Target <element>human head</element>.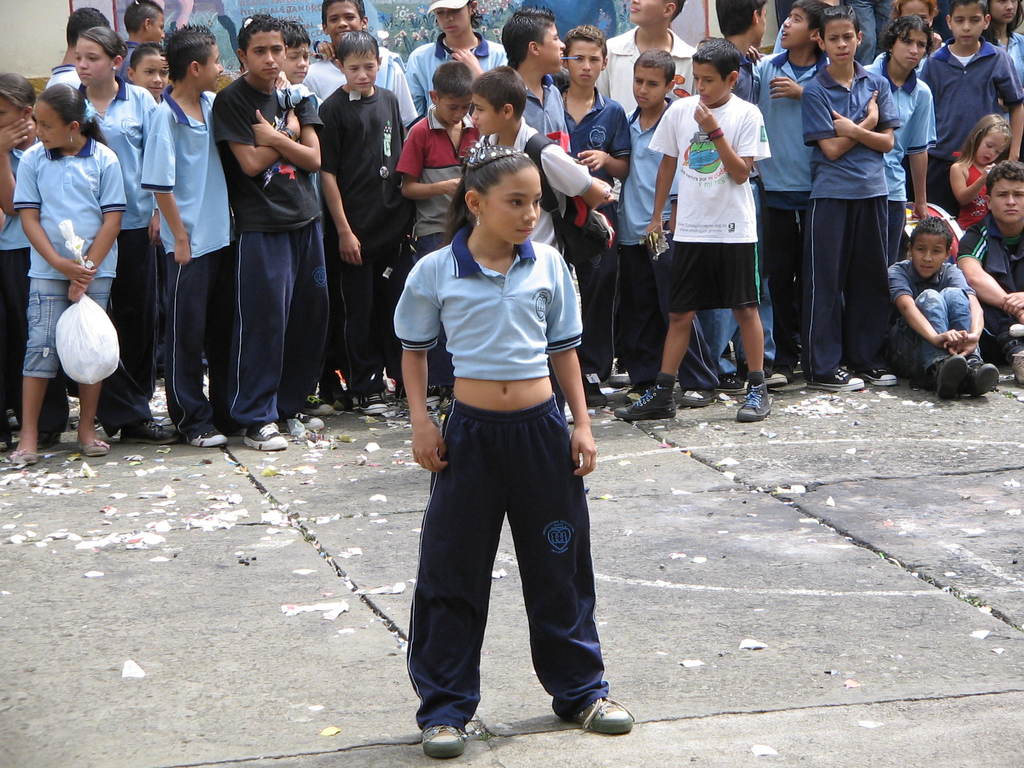
Target region: 988 0 1023 27.
